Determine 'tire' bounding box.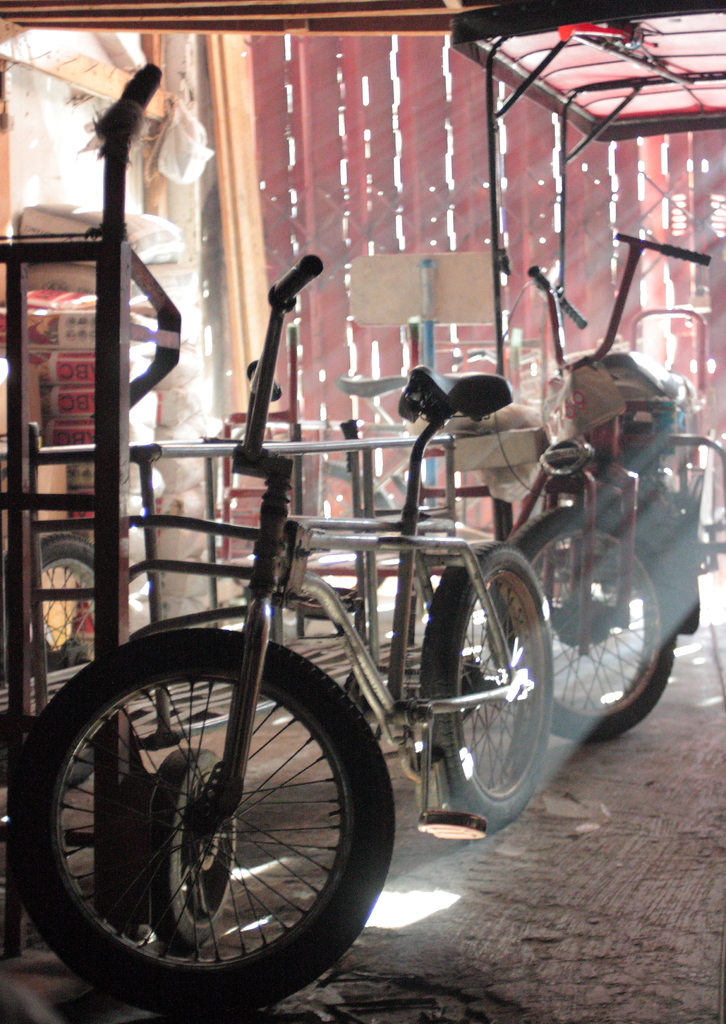
Determined: bbox=(679, 509, 700, 634).
